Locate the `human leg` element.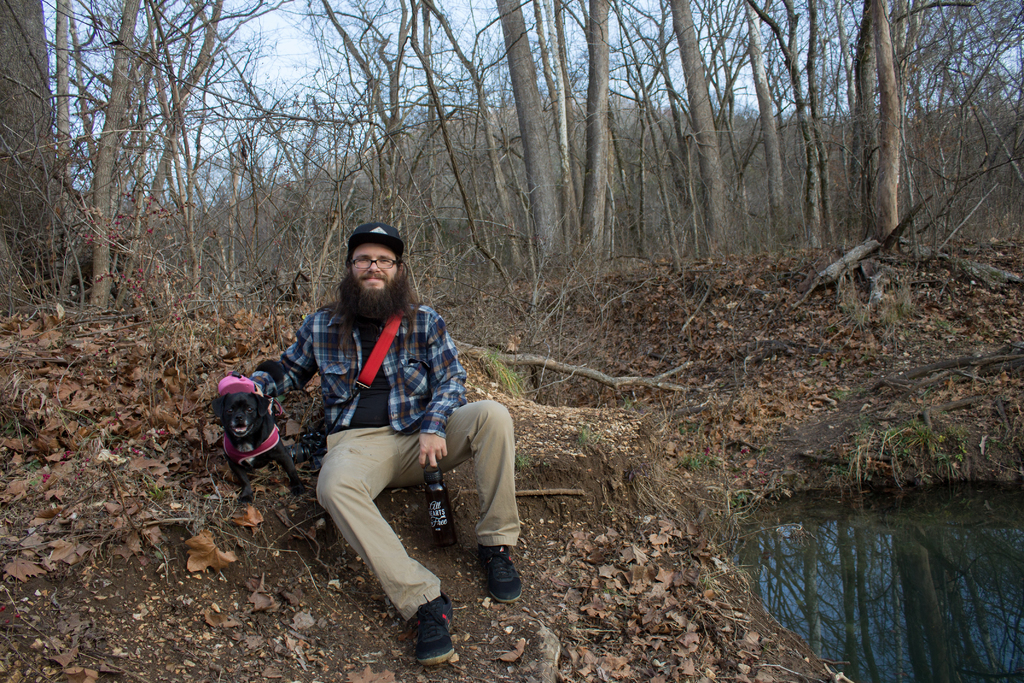
Element bbox: locate(314, 428, 452, 666).
